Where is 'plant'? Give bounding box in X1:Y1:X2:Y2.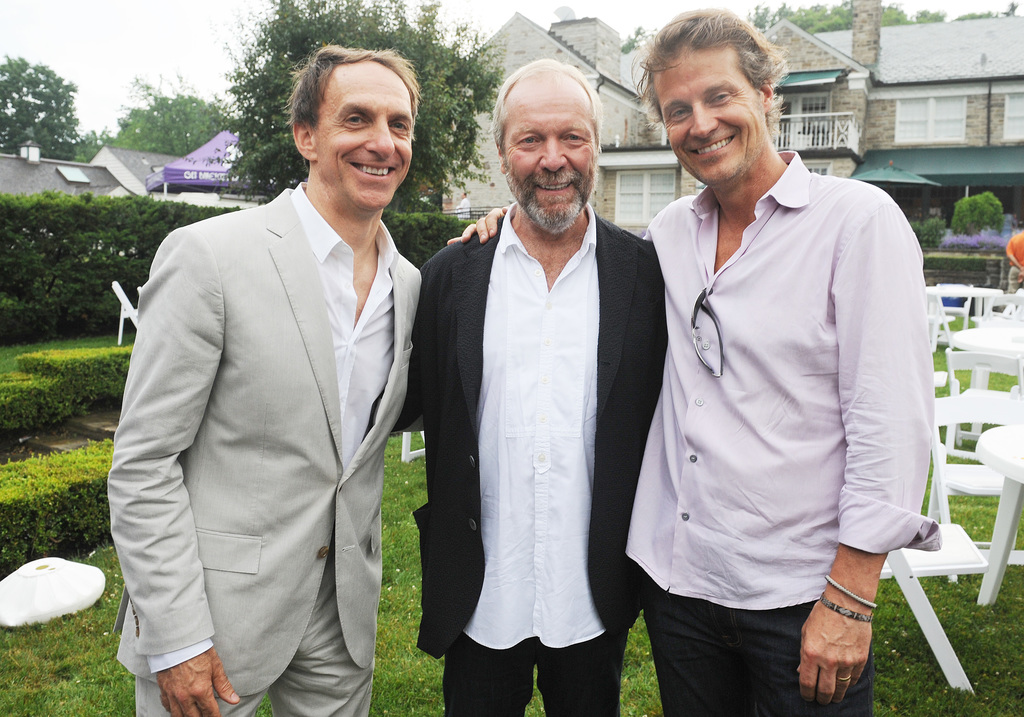
0:322:158:372.
